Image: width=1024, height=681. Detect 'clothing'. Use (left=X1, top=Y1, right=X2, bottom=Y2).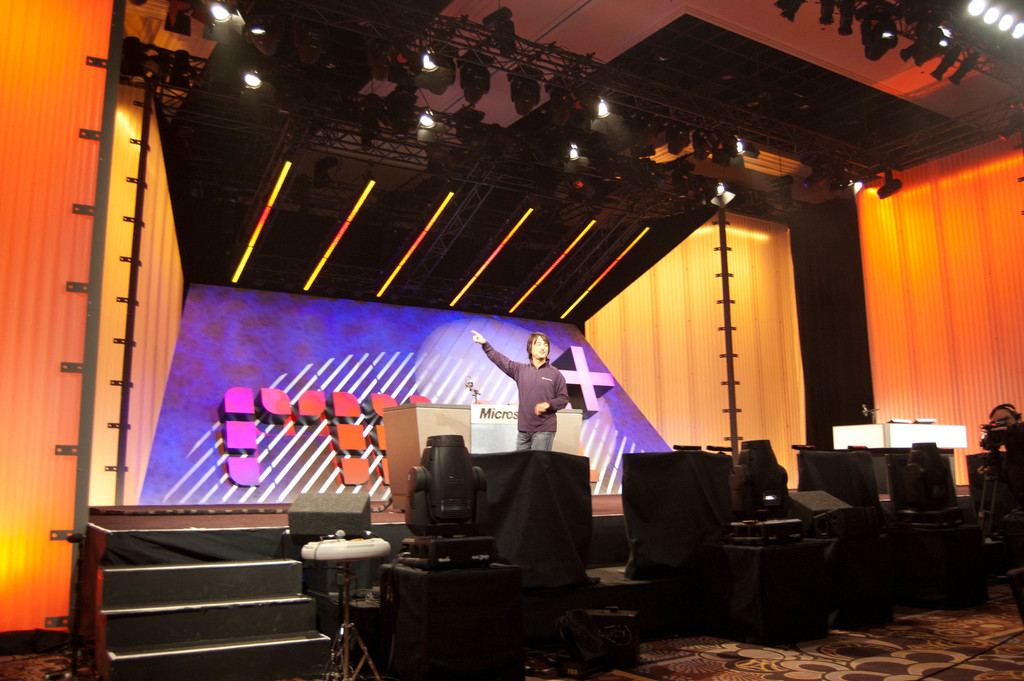
(left=503, top=343, right=569, bottom=470).
